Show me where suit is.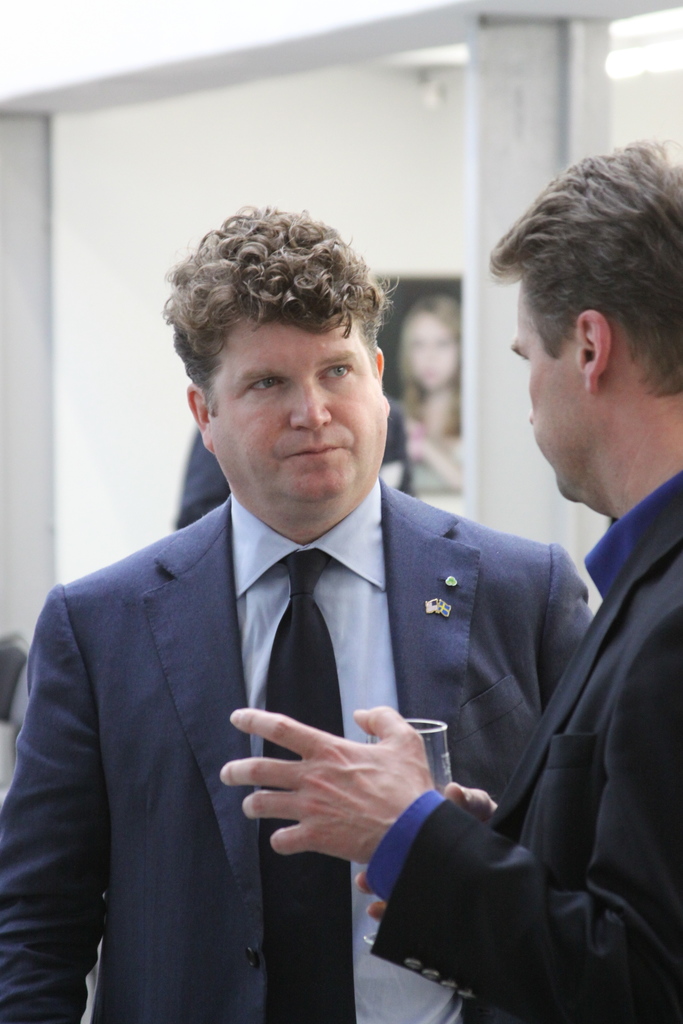
suit is at {"x1": 360, "y1": 471, "x2": 682, "y2": 1023}.
